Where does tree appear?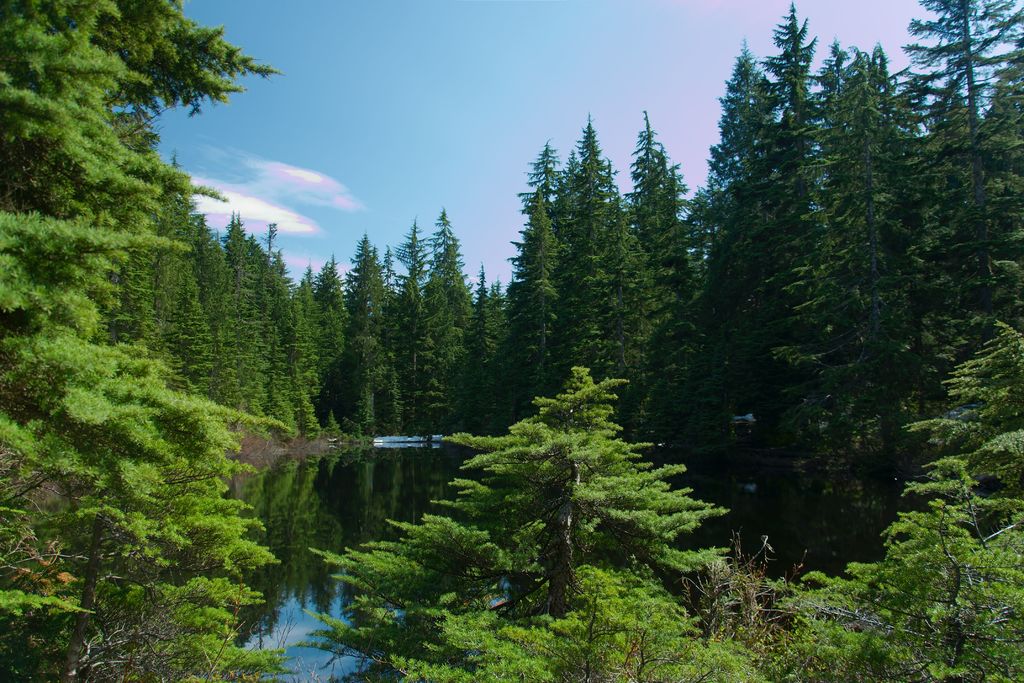
Appears at 492, 158, 564, 407.
